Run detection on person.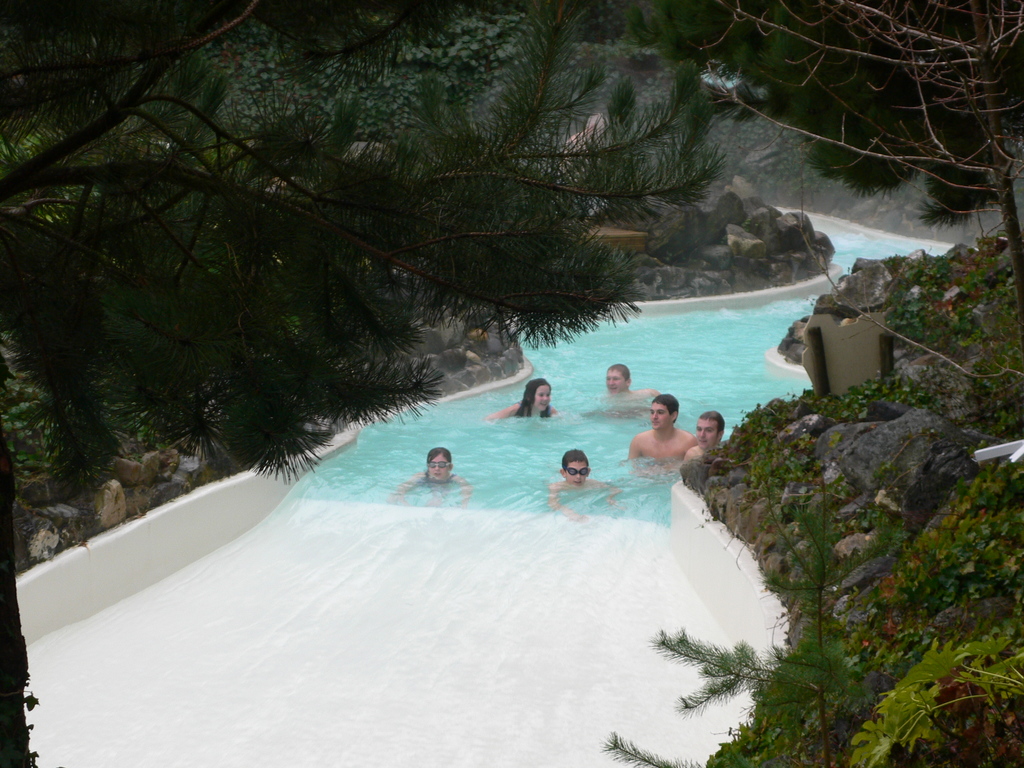
Result: x1=493, y1=379, x2=559, y2=419.
